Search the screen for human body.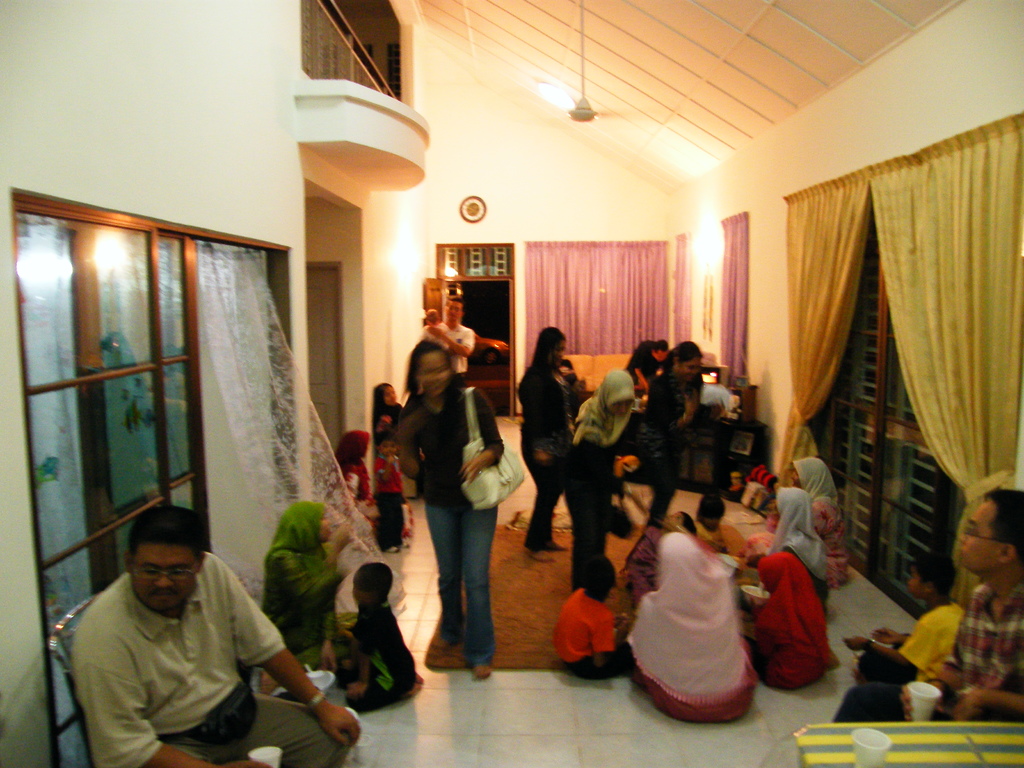
Found at pyautogui.locateOnScreen(549, 588, 631, 683).
